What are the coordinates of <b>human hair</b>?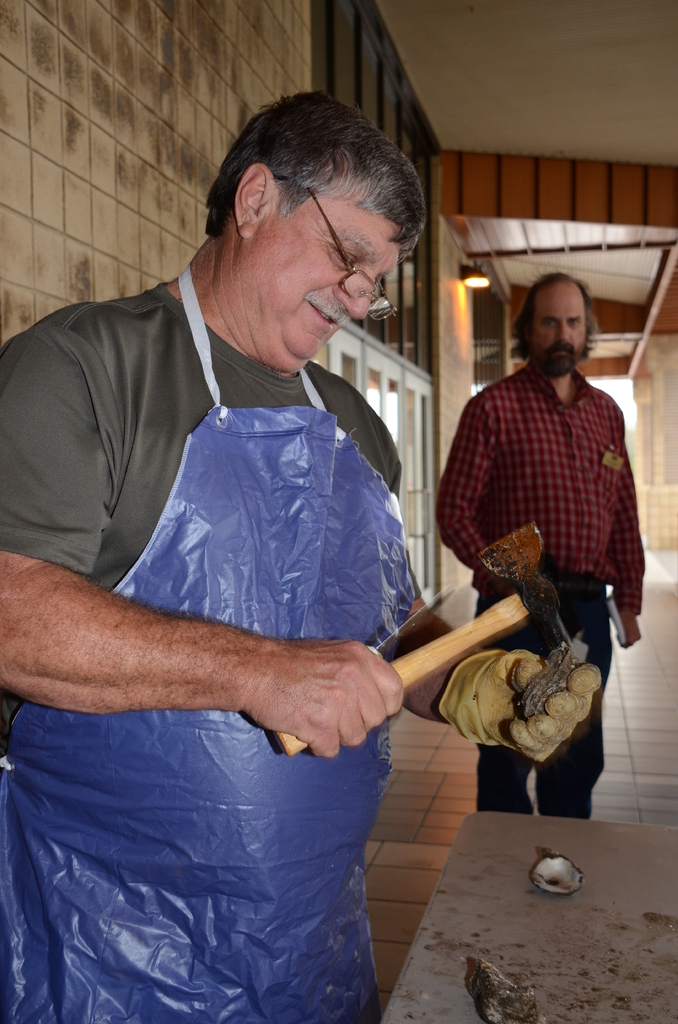
{"x1": 207, "y1": 85, "x2": 408, "y2": 280}.
